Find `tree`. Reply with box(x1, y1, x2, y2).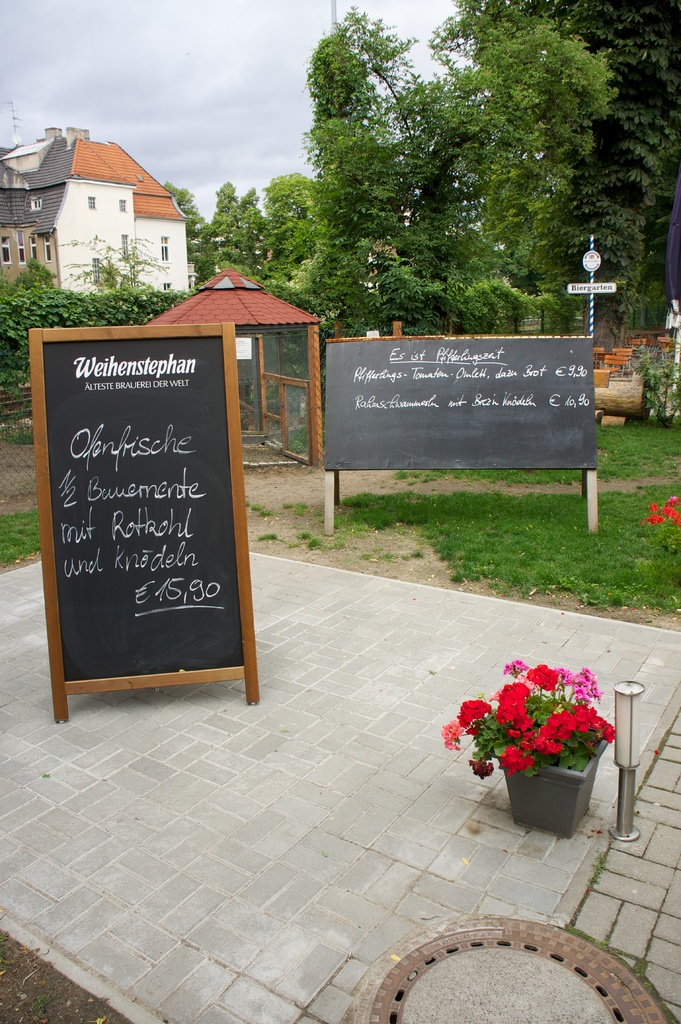
box(518, 1, 680, 337).
